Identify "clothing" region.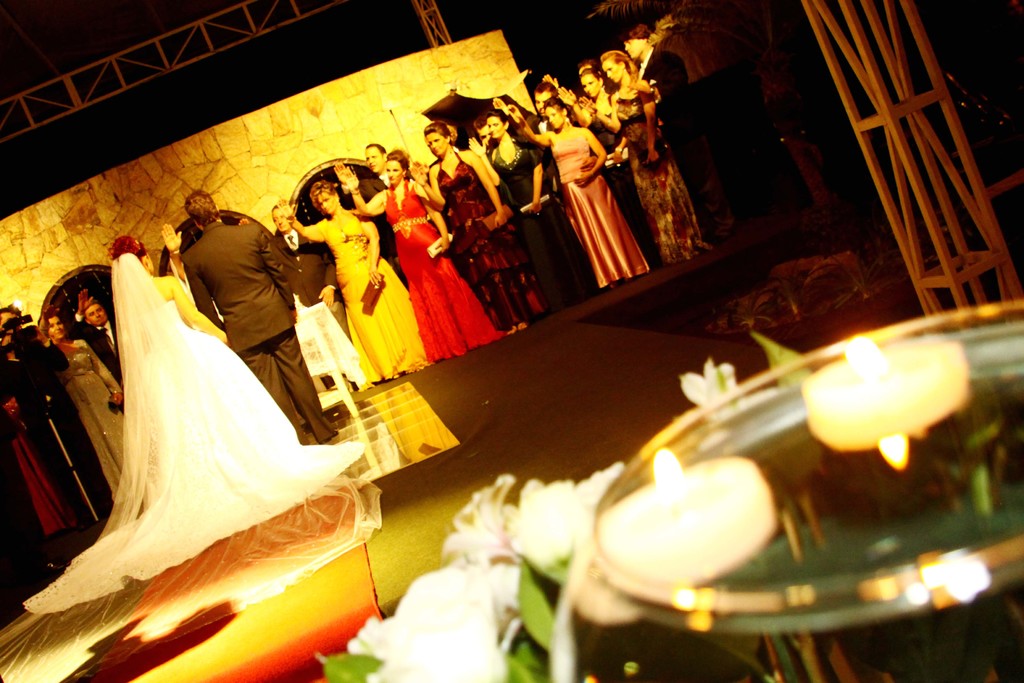
Region: [x1=54, y1=340, x2=127, y2=509].
